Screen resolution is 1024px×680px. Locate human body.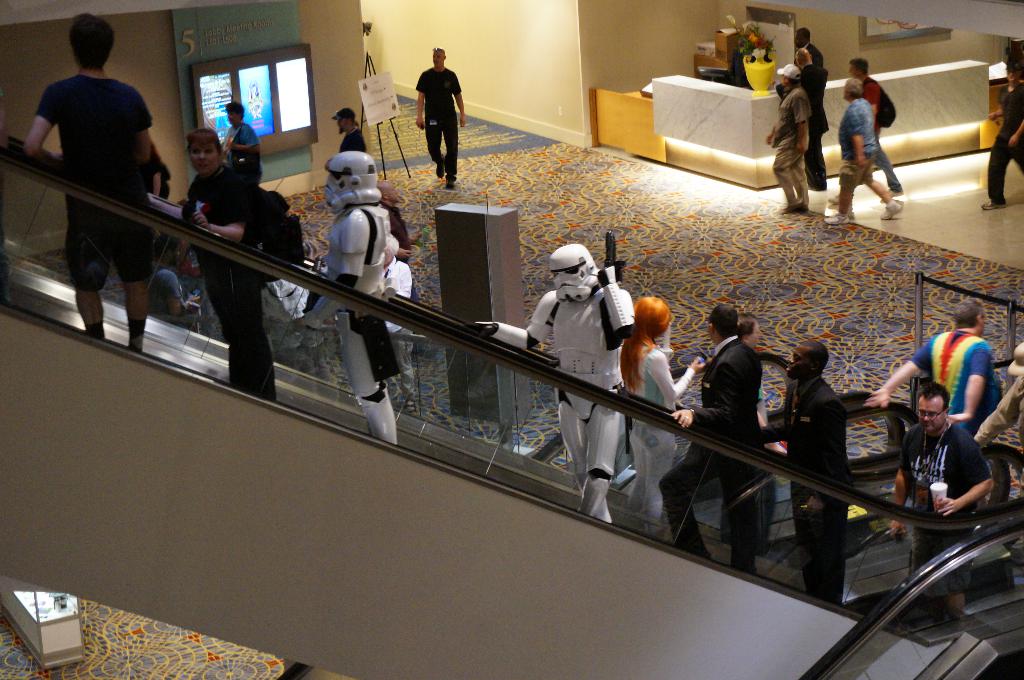
box(774, 342, 860, 606).
